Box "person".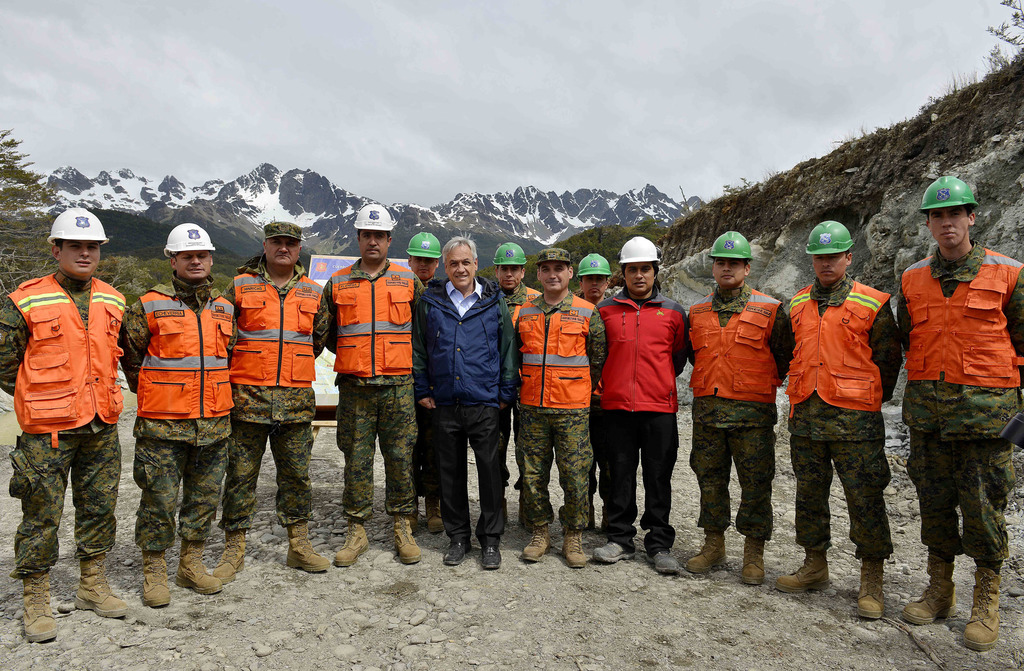
l=113, t=224, r=225, b=610.
